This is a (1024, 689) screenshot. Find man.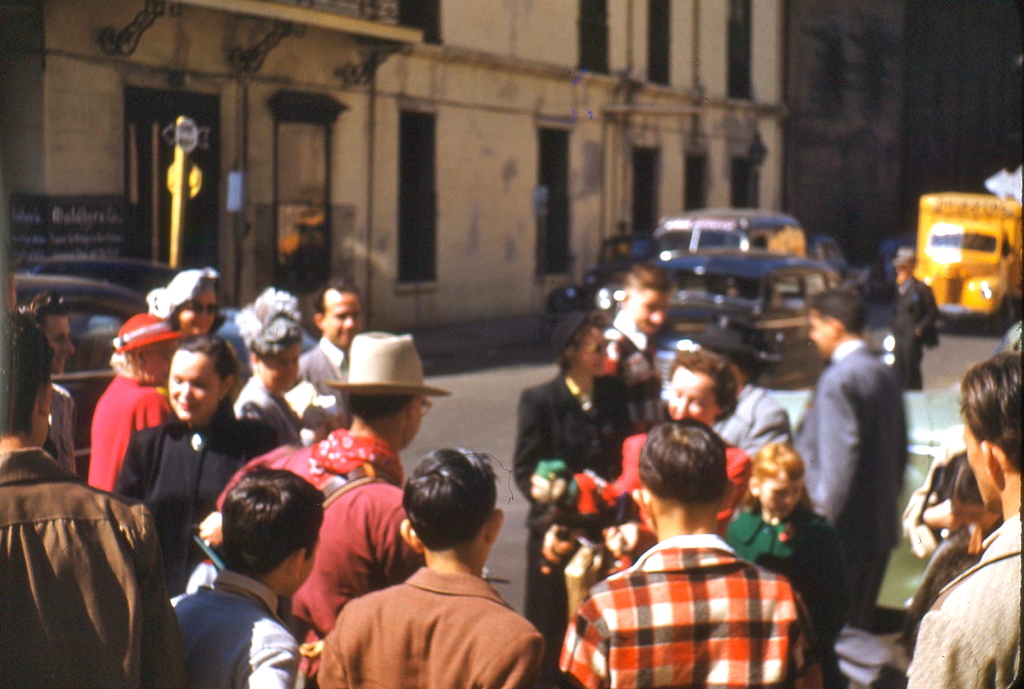
Bounding box: 318 446 541 688.
